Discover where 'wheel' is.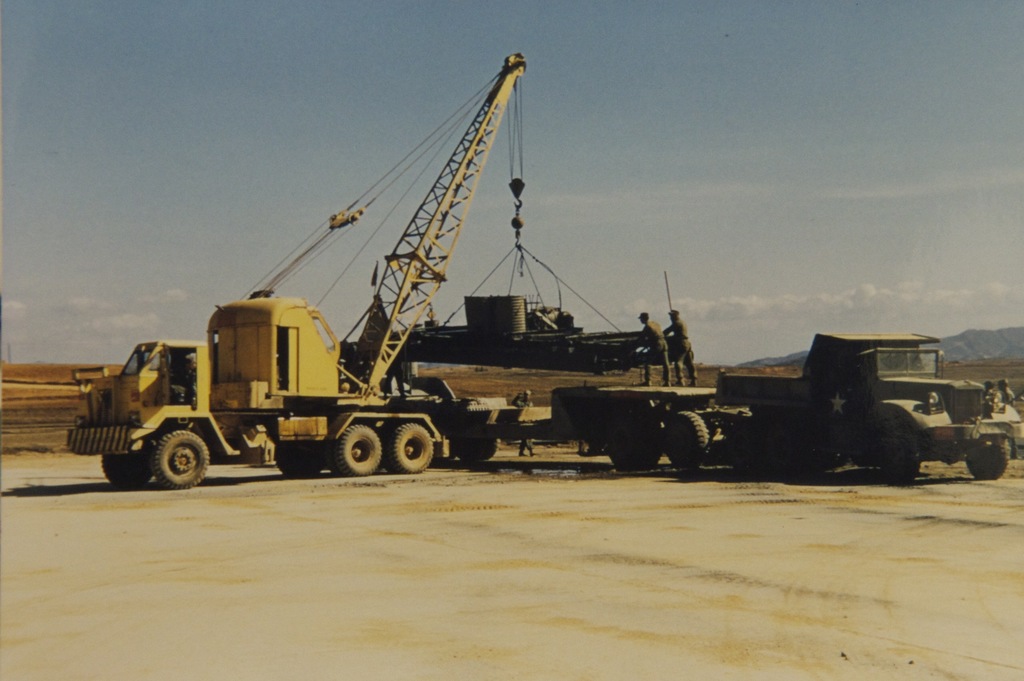
Discovered at {"x1": 140, "y1": 418, "x2": 217, "y2": 486}.
